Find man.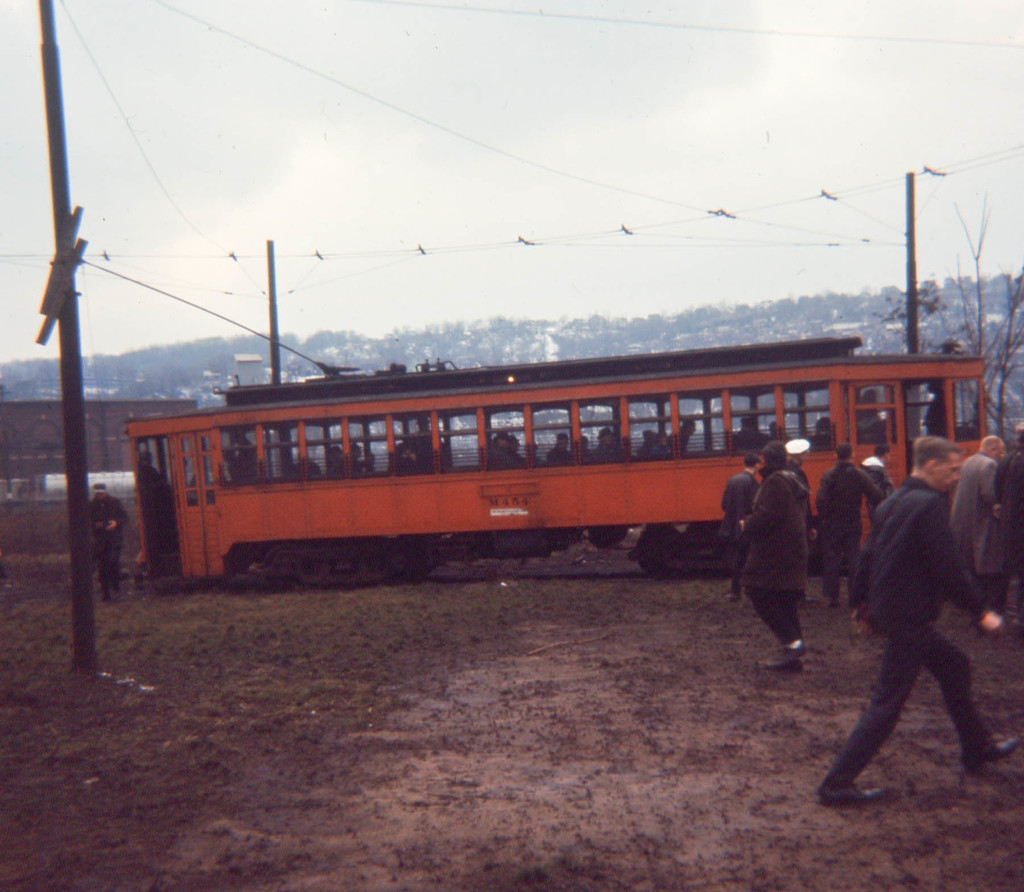
select_region(547, 432, 574, 465).
